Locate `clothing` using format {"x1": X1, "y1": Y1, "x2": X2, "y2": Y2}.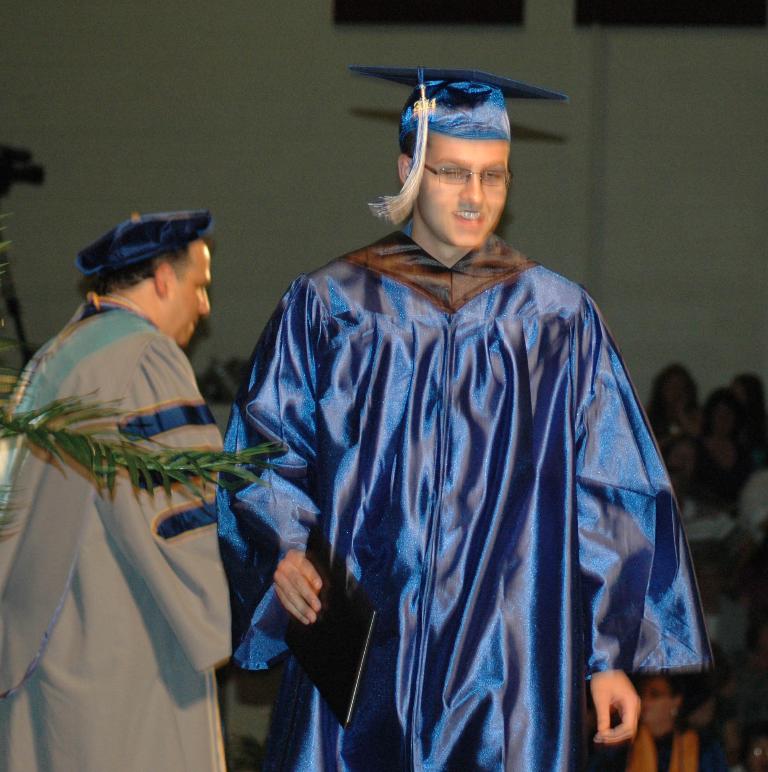
{"x1": 8, "y1": 249, "x2": 263, "y2": 755}.
